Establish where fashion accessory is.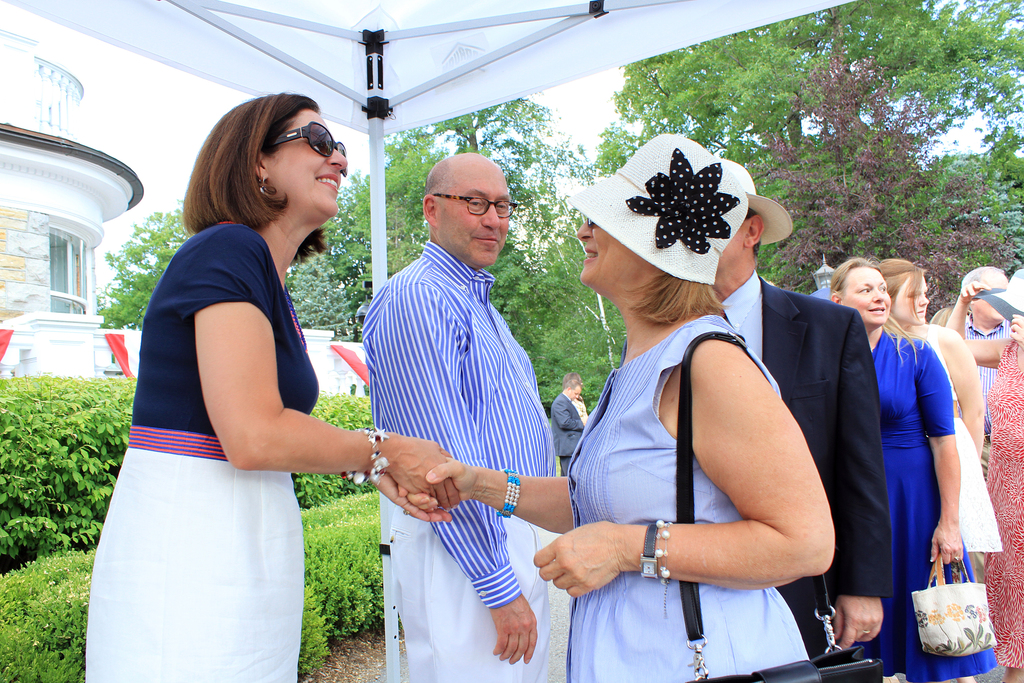
Established at (496,470,520,517).
